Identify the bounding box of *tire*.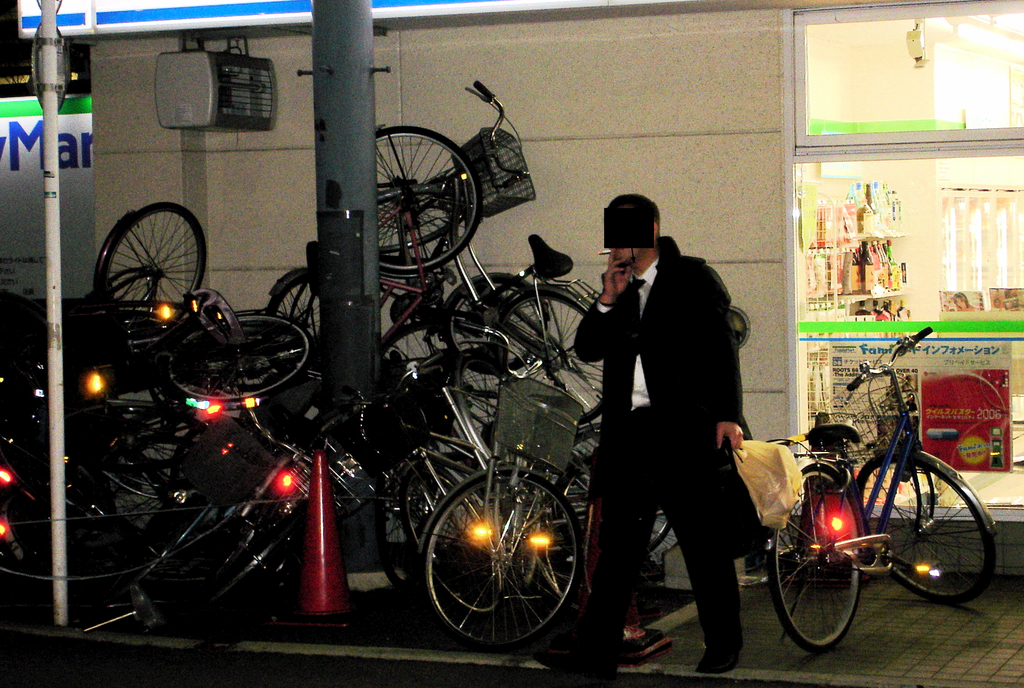
detection(164, 312, 312, 399).
